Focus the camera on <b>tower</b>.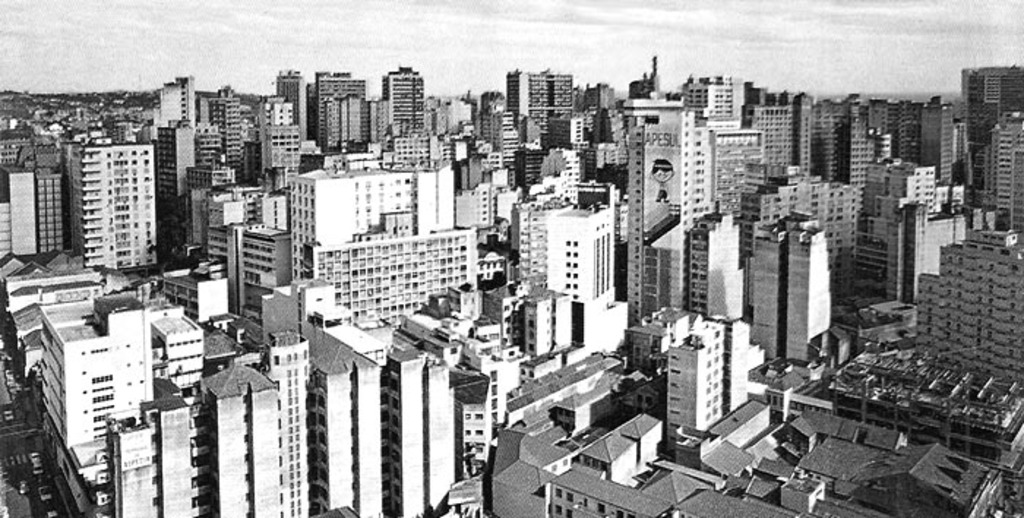
Focus region: box=[723, 310, 748, 416].
